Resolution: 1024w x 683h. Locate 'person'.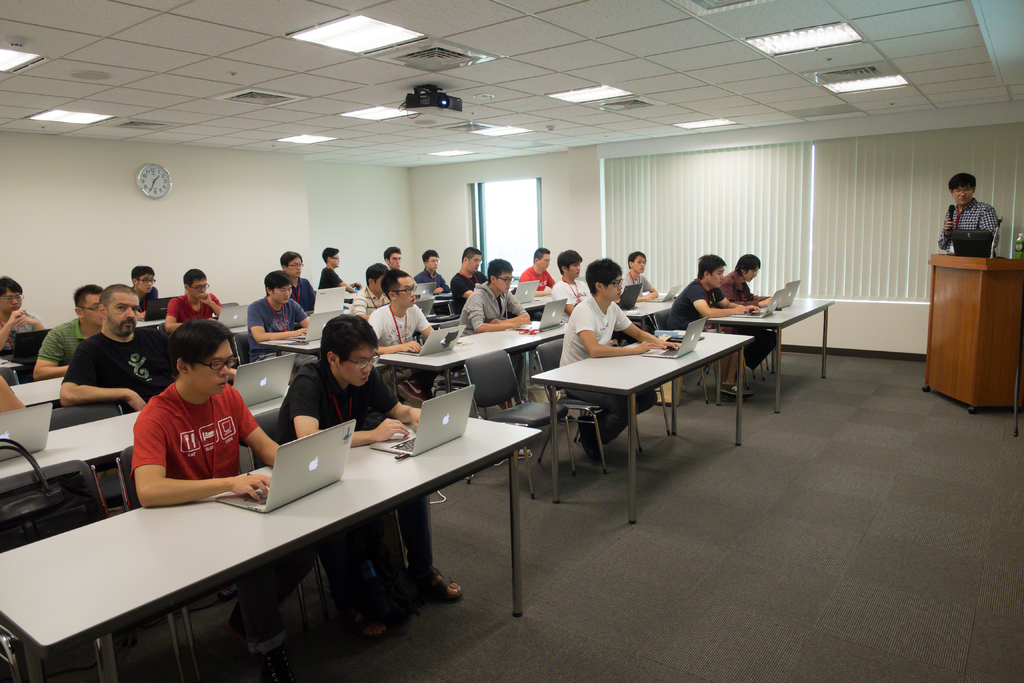
box=[348, 259, 391, 322].
